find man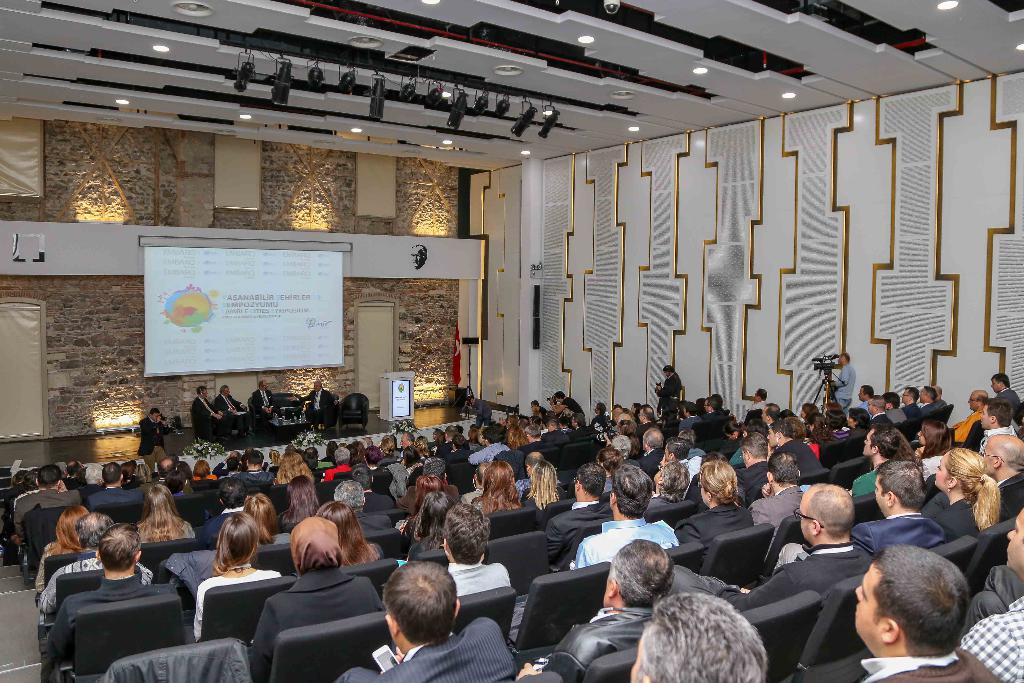
(left=189, top=384, right=223, bottom=441)
